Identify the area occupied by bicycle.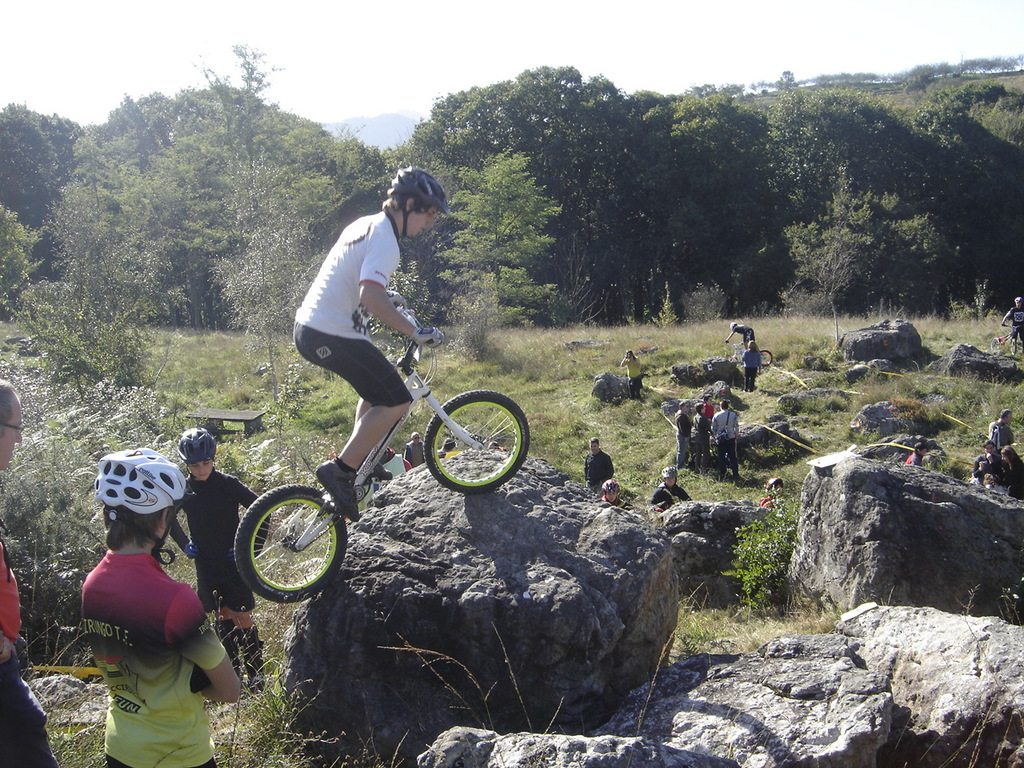
Area: (left=1002, top=324, right=1022, bottom=353).
